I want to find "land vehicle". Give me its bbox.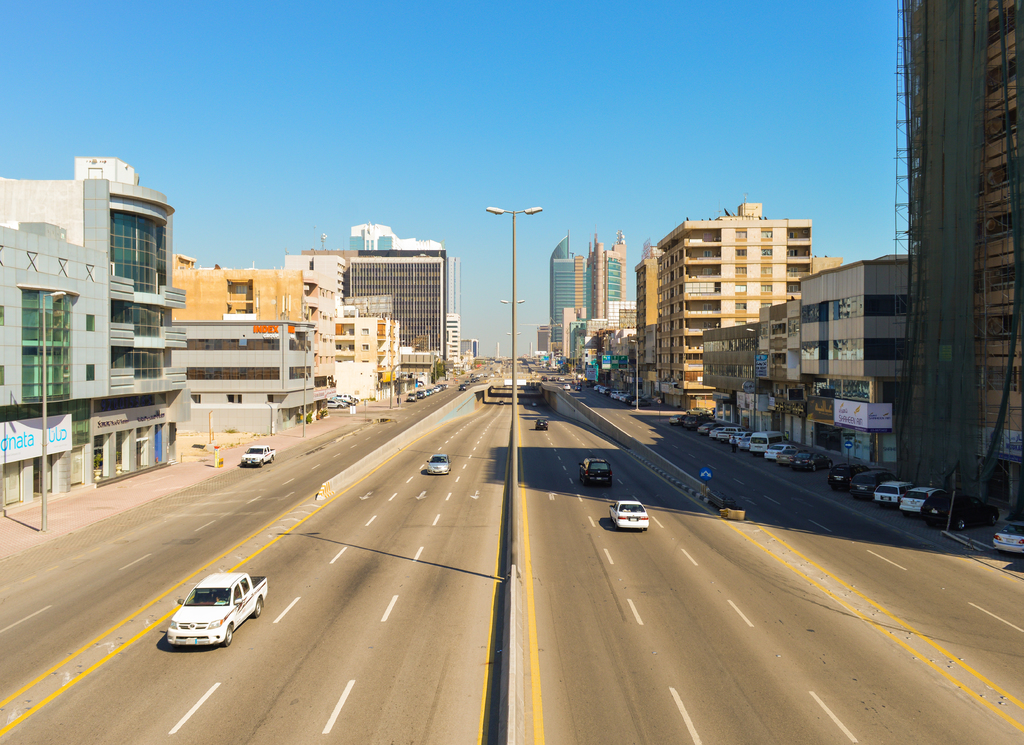
<bbox>415, 389, 424, 399</bbox>.
